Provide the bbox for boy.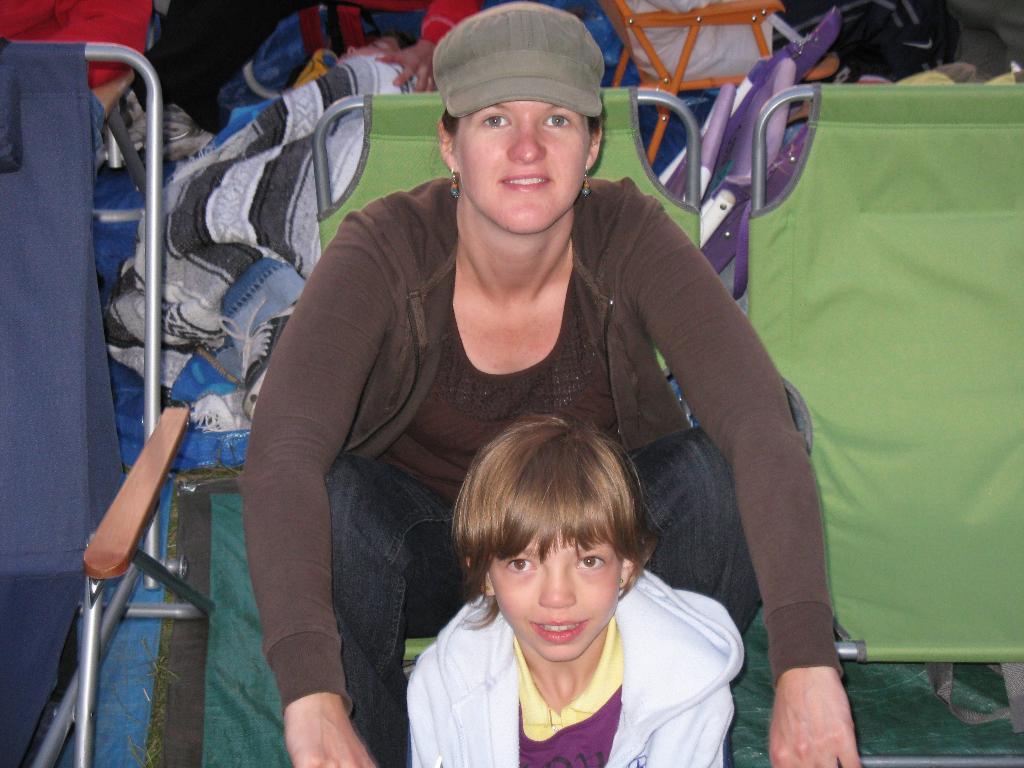
[left=406, top=420, right=749, bottom=767].
